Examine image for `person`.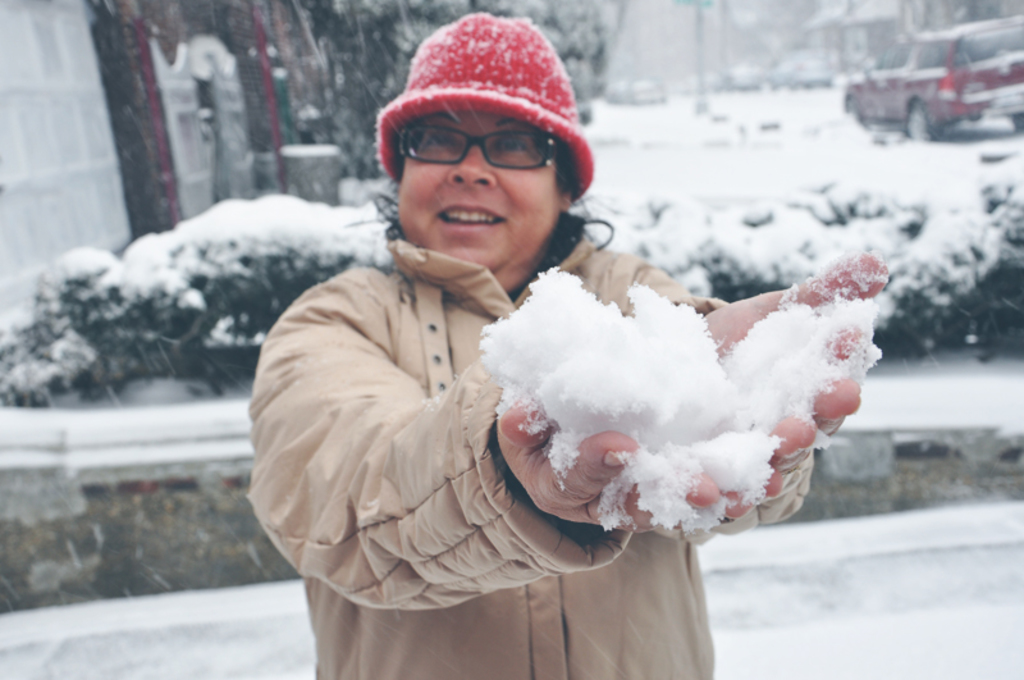
Examination result: region(262, 91, 868, 633).
